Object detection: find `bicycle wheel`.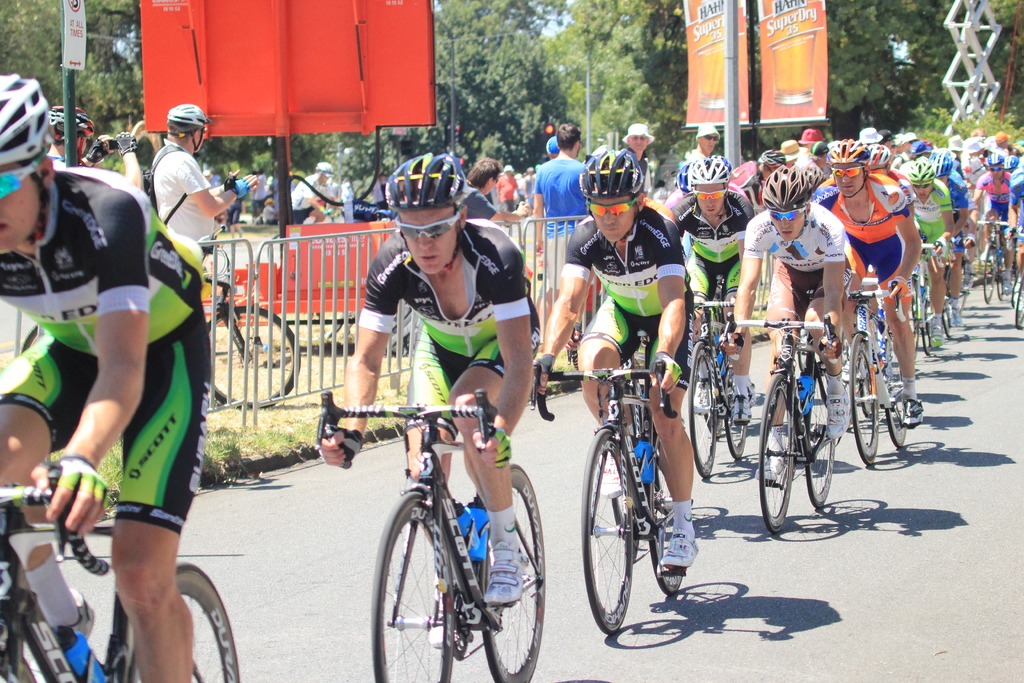
(1010, 269, 1023, 309).
